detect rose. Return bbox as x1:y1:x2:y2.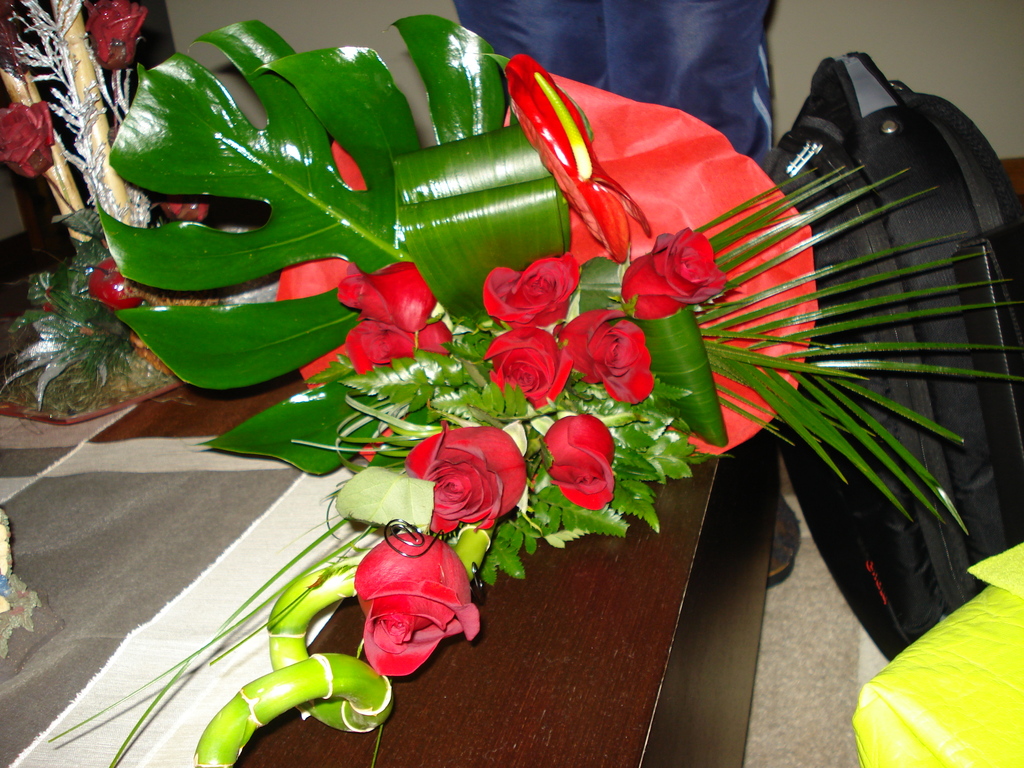
1:104:57:180.
